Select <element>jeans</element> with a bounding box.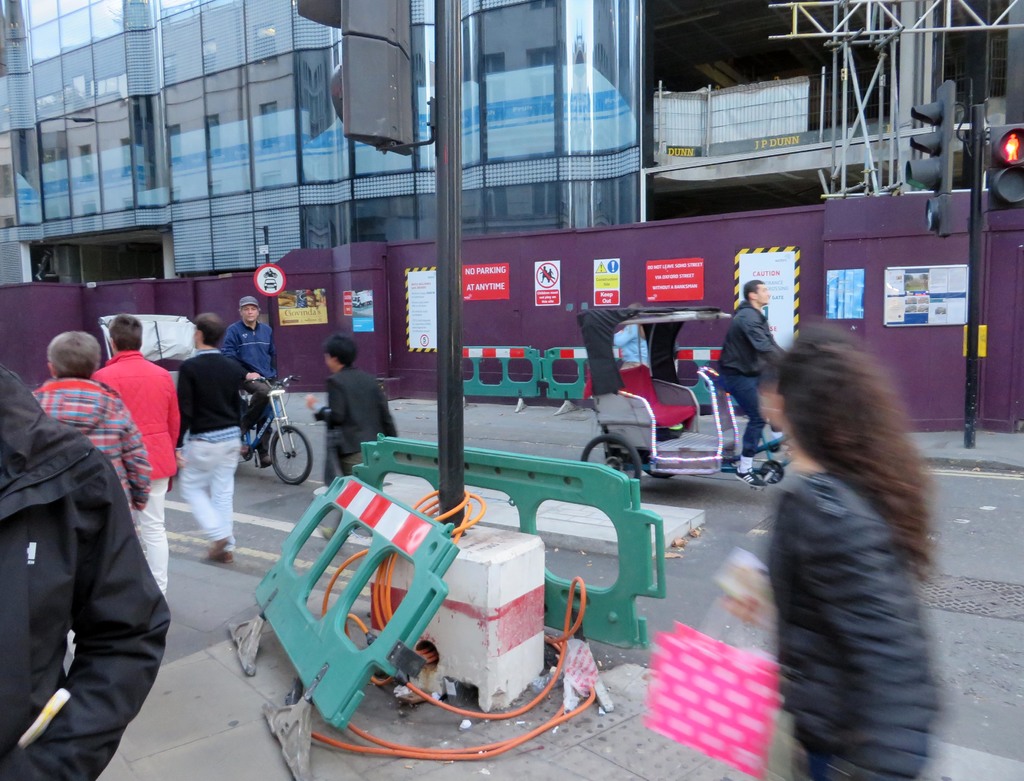
Rect(138, 489, 178, 588).
